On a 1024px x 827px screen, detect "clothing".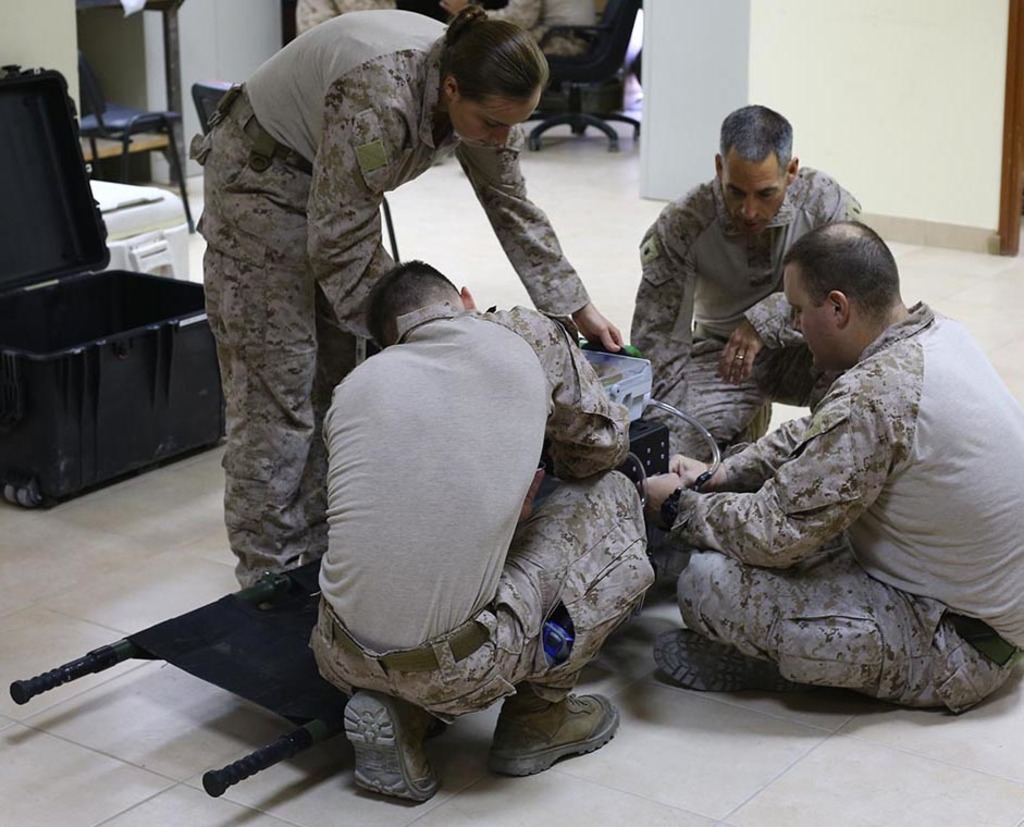
pyautogui.locateOnScreen(671, 268, 1006, 733).
